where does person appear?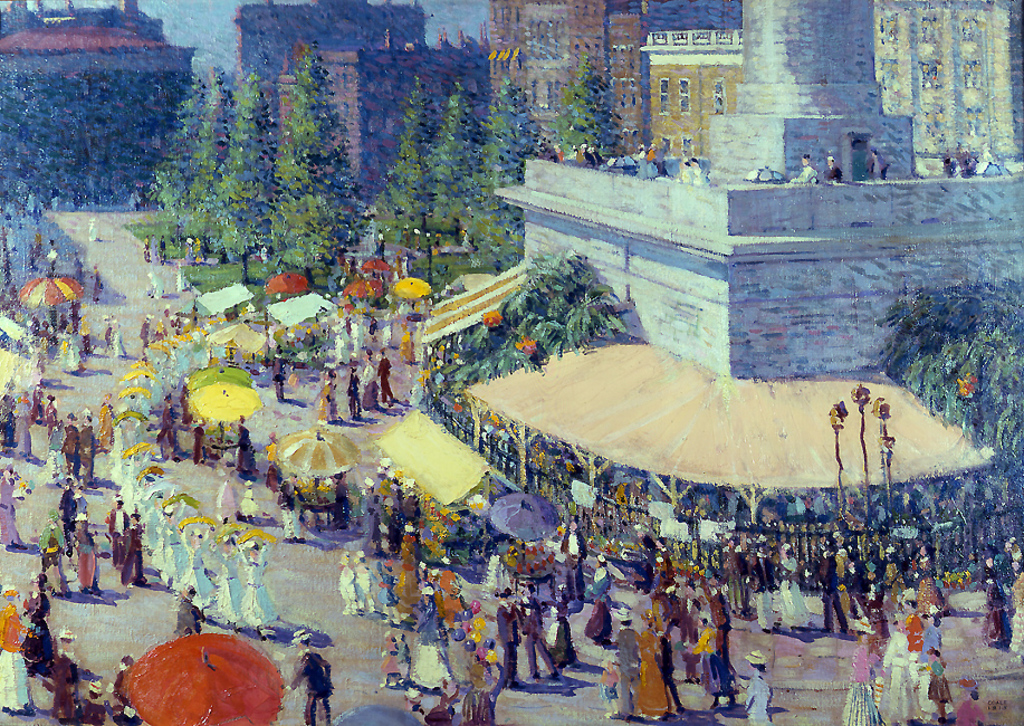
Appears at l=283, t=631, r=332, b=725.
